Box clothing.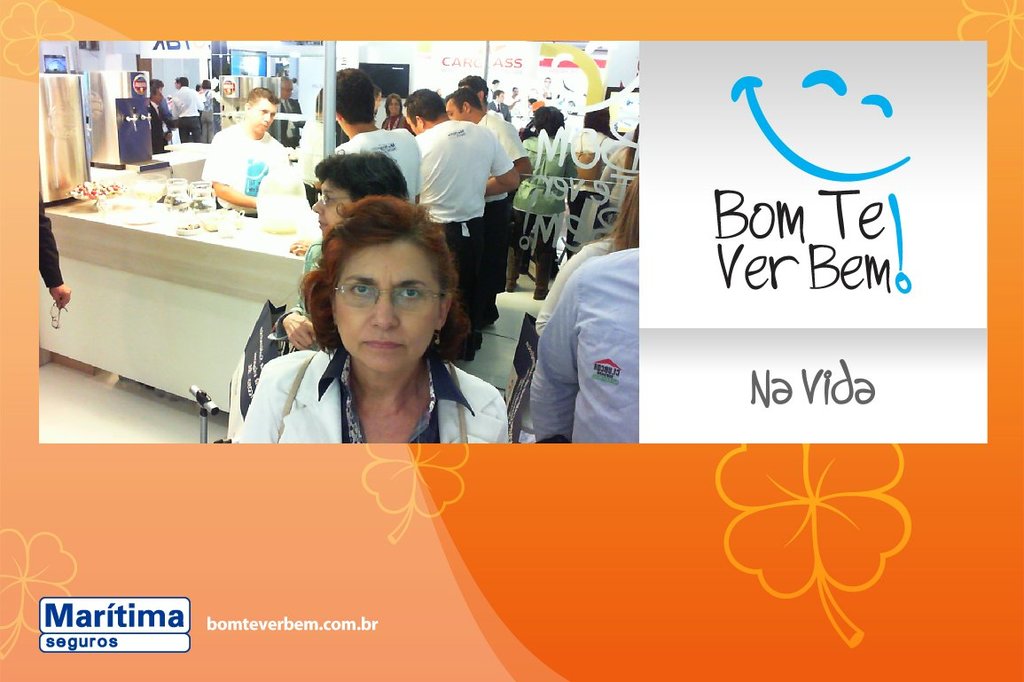
200,128,298,217.
